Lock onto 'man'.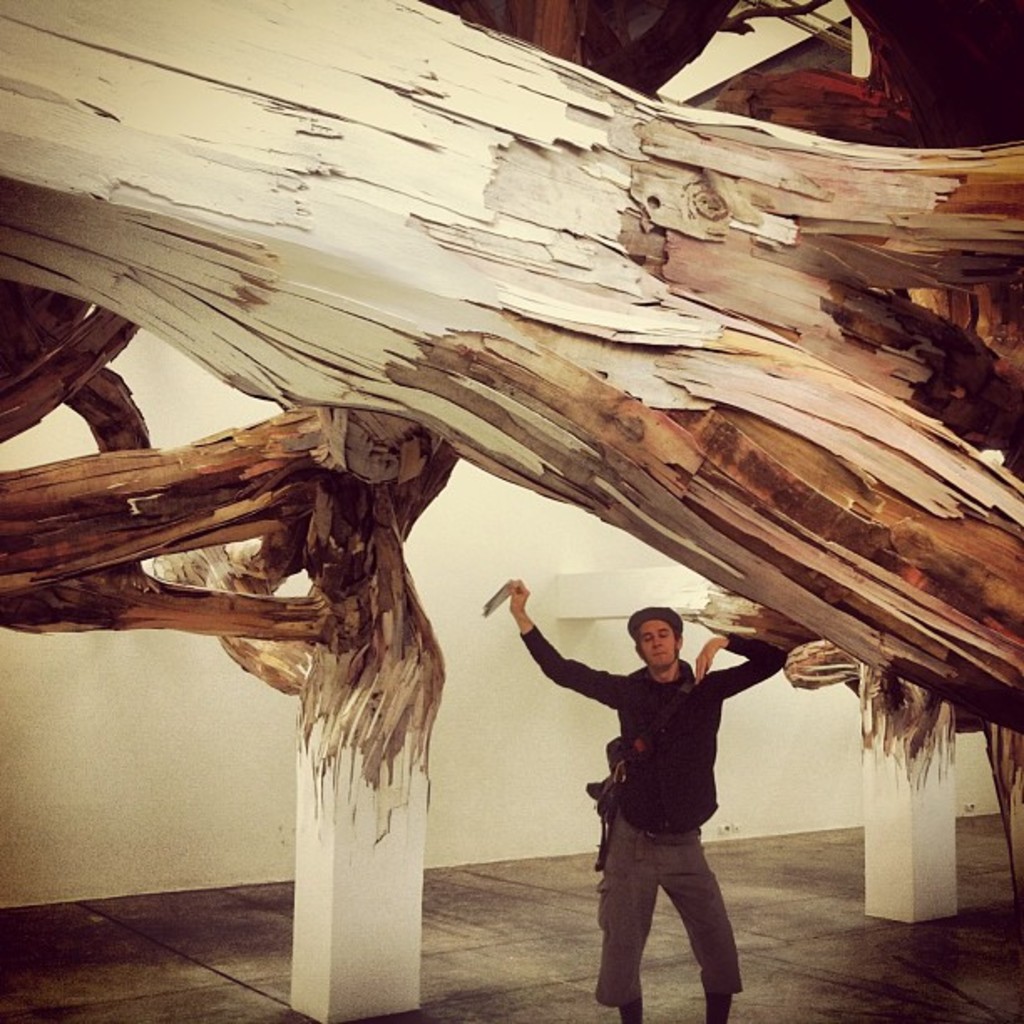
Locked: x1=502 y1=579 x2=791 y2=1022.
